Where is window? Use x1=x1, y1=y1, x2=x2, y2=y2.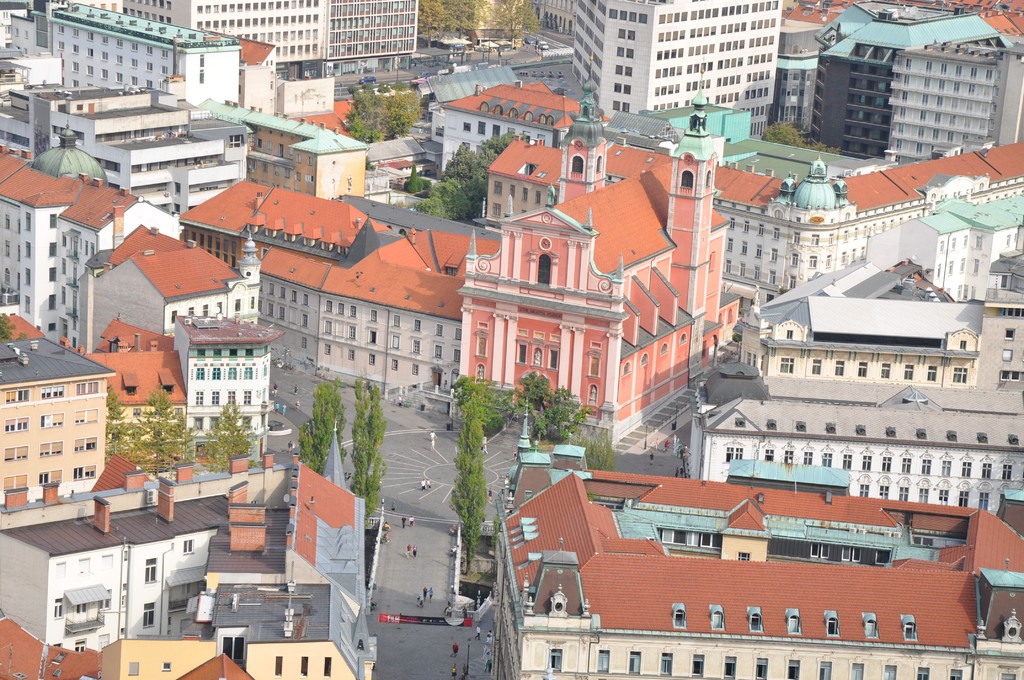
x1=194, y1=388, x2=202, y2=405.
